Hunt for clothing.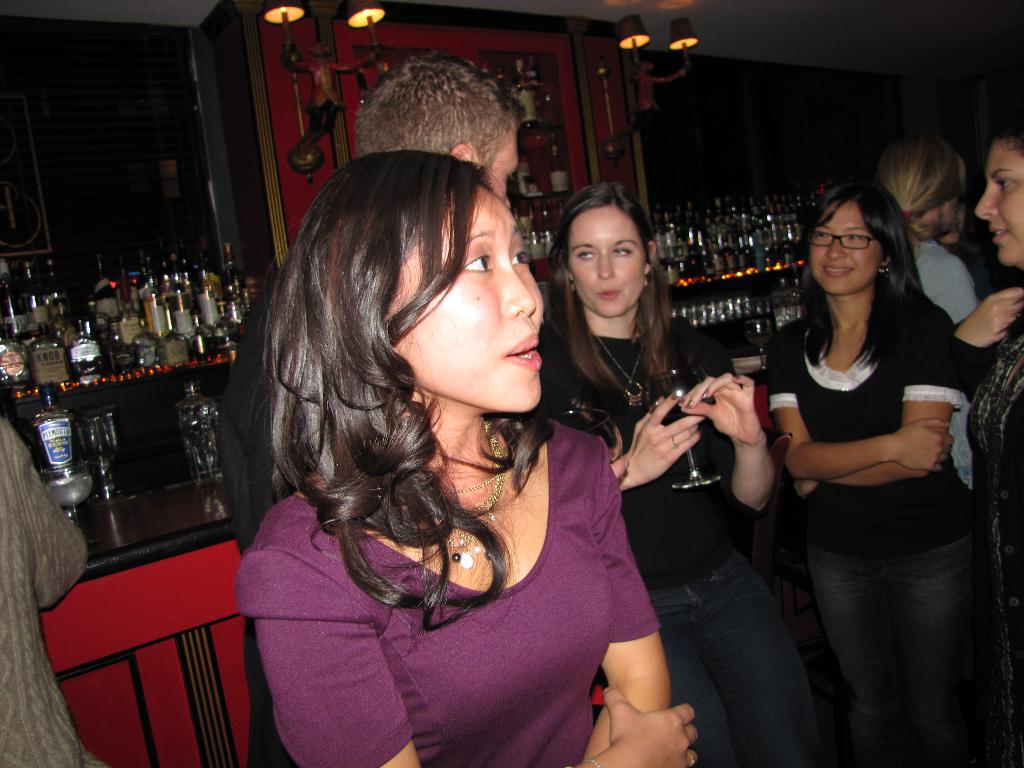
Hunted down at BBox(905, 236, 974, 490).
